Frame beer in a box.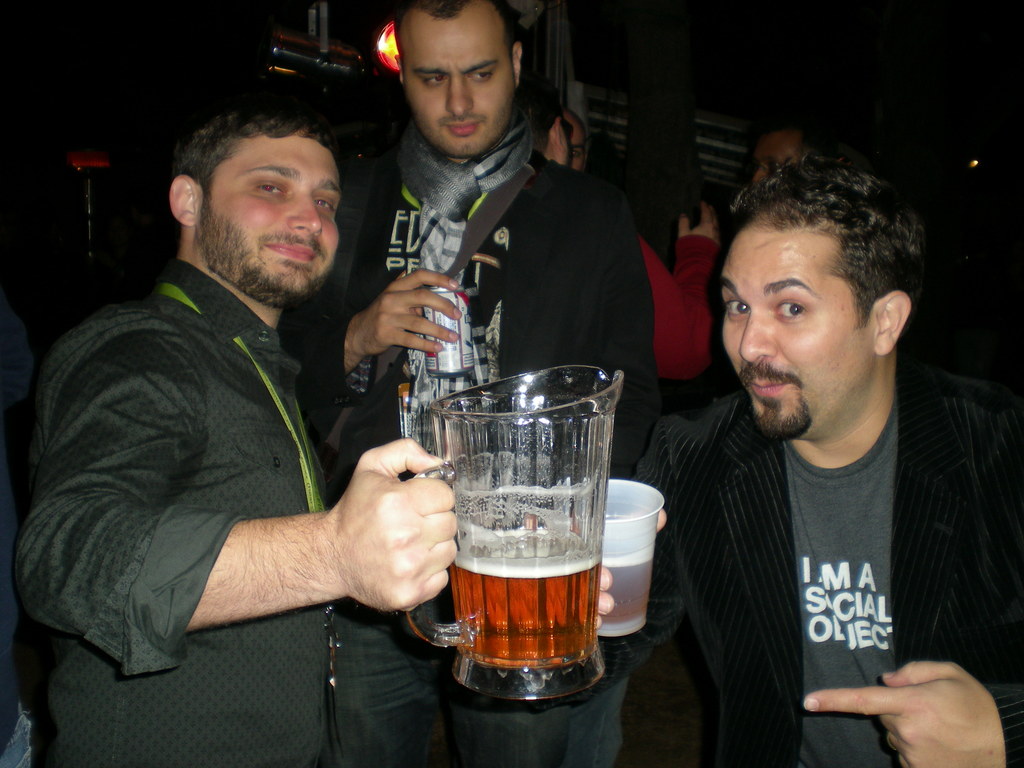
(452, 529, 596, 669).
